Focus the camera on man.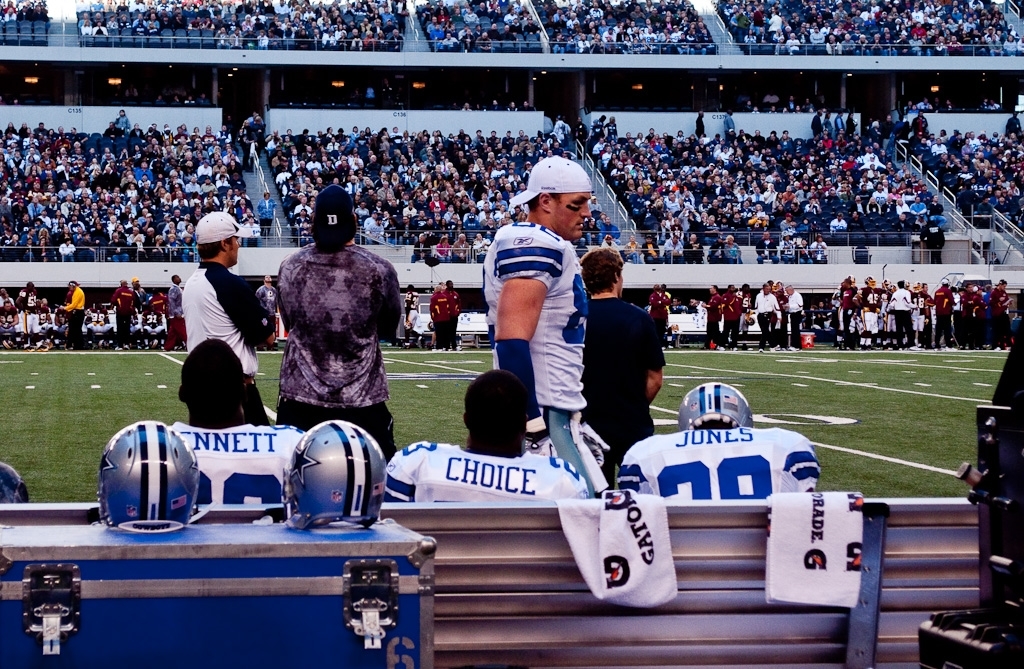
Focus region: 482, 153, 599, 496.
